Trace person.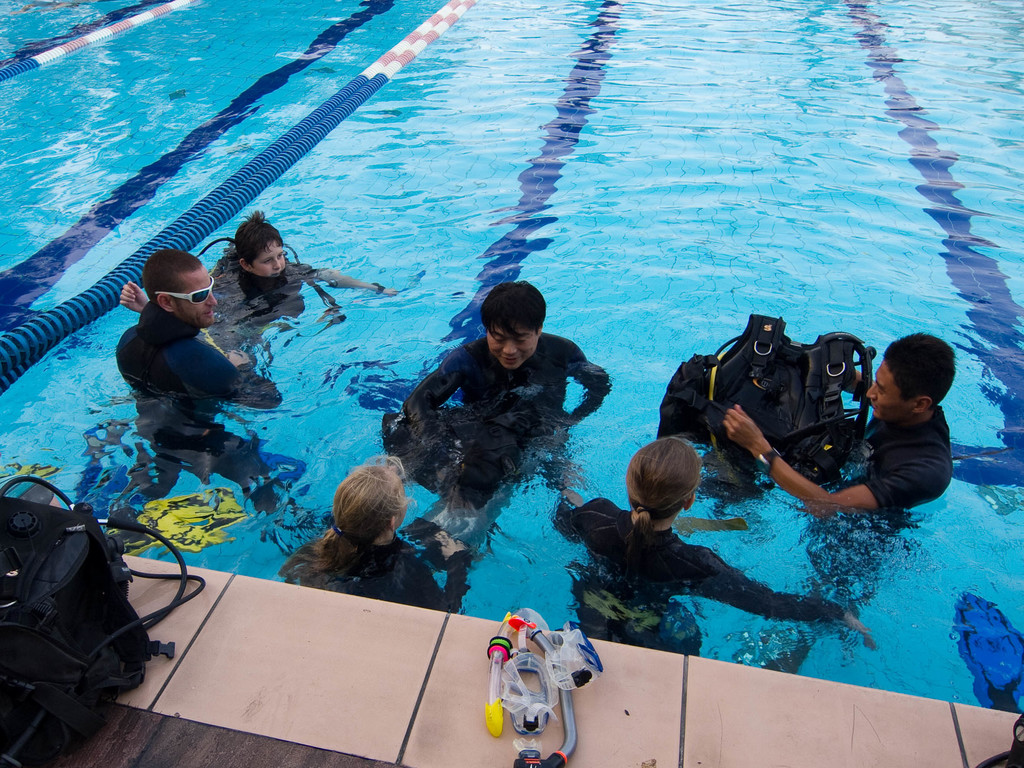
Traced to 723/335/956/514.
